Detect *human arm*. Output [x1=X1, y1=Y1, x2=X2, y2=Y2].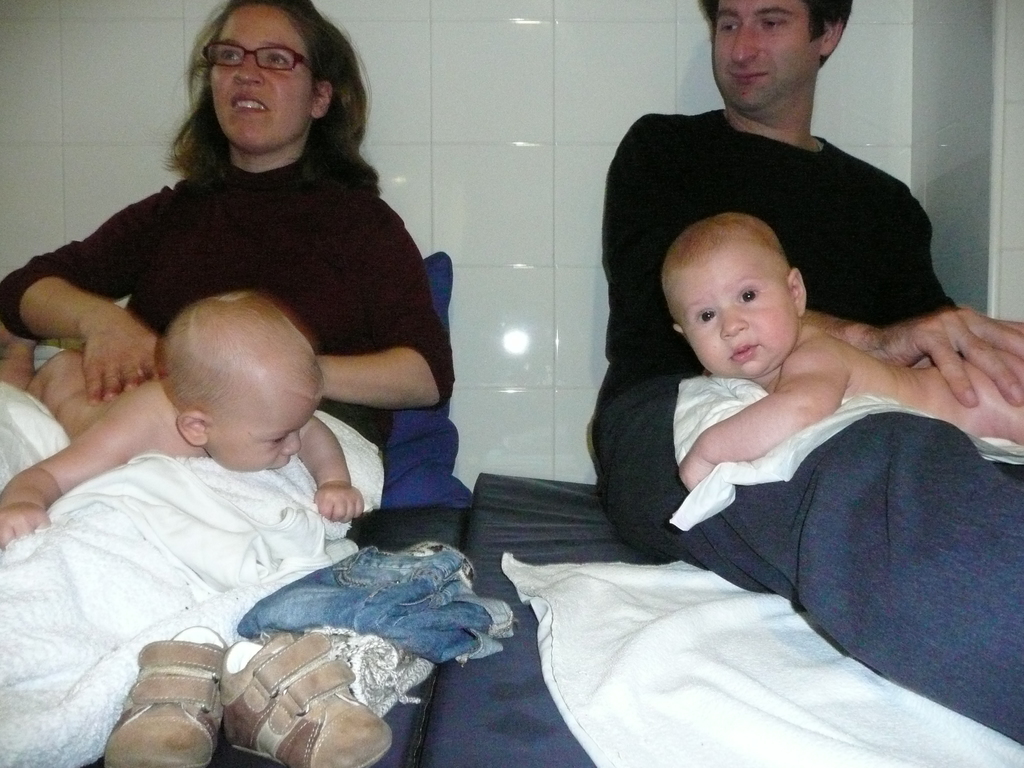
[x1=606, y1=138, x2=1023, y2=406].
